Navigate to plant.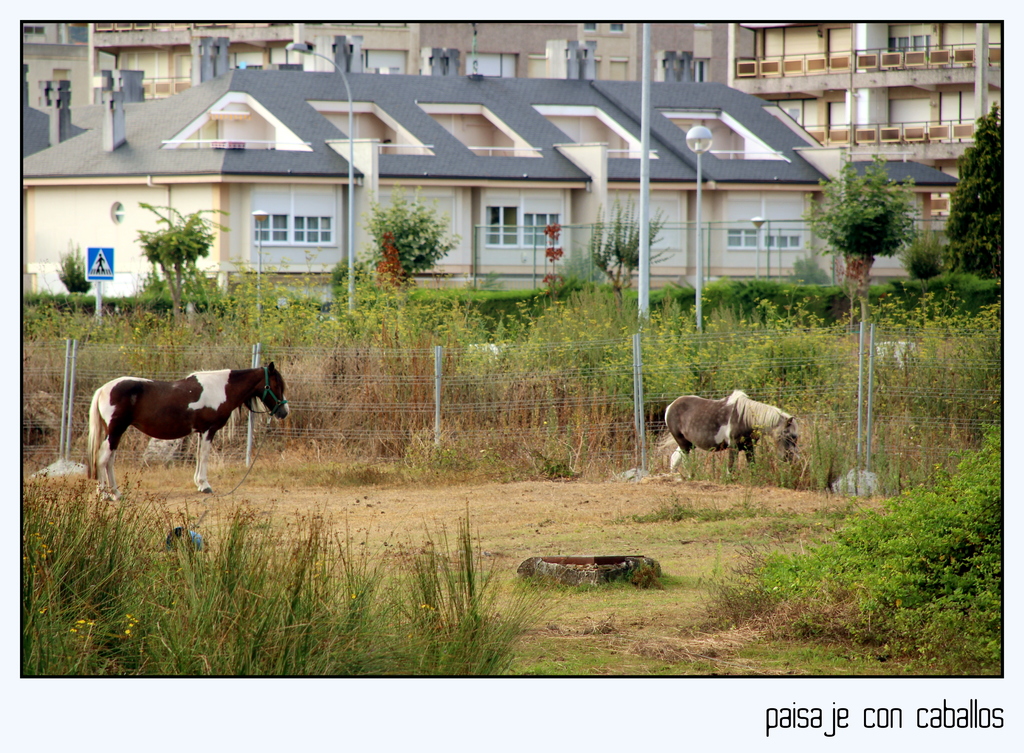
Navigation target: 906 232 948 280.
